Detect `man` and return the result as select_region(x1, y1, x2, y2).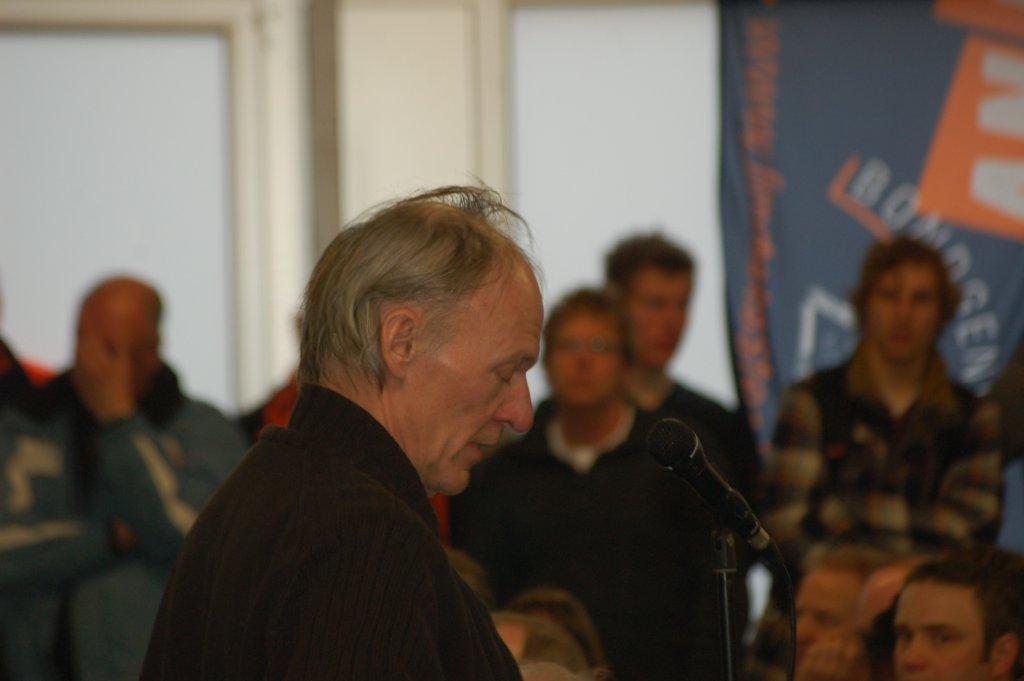
select_region(785, 547, 881, 676).
